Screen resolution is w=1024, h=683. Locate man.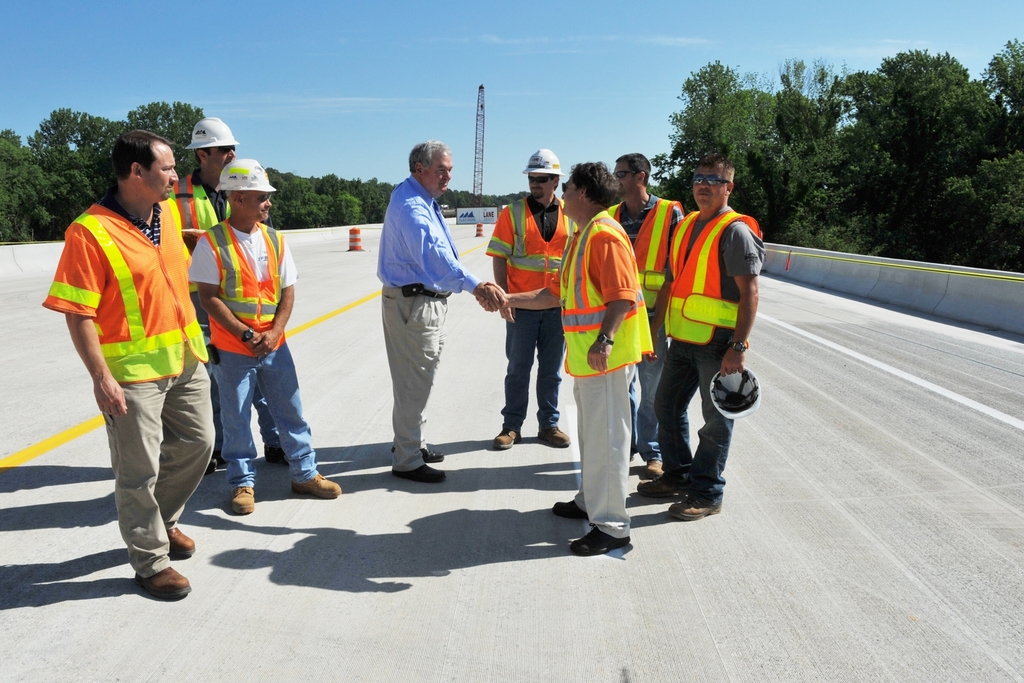
379, 135, 504, 486.
